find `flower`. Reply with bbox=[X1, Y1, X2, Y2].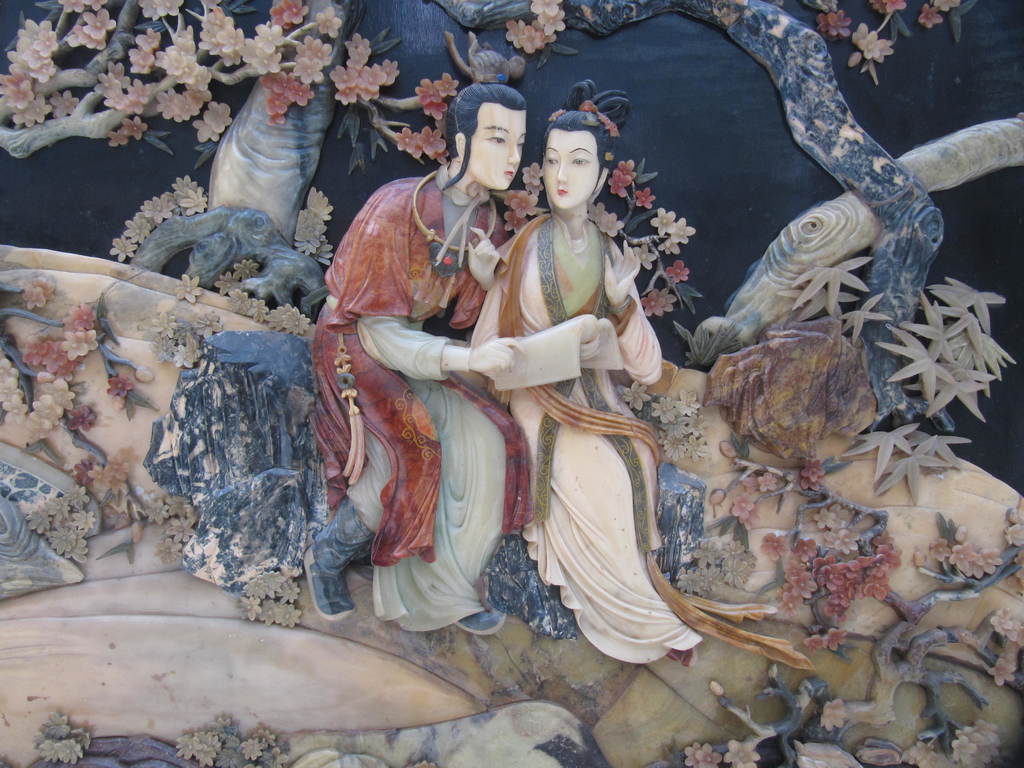
bbox=[953, 543, 975, 568].
